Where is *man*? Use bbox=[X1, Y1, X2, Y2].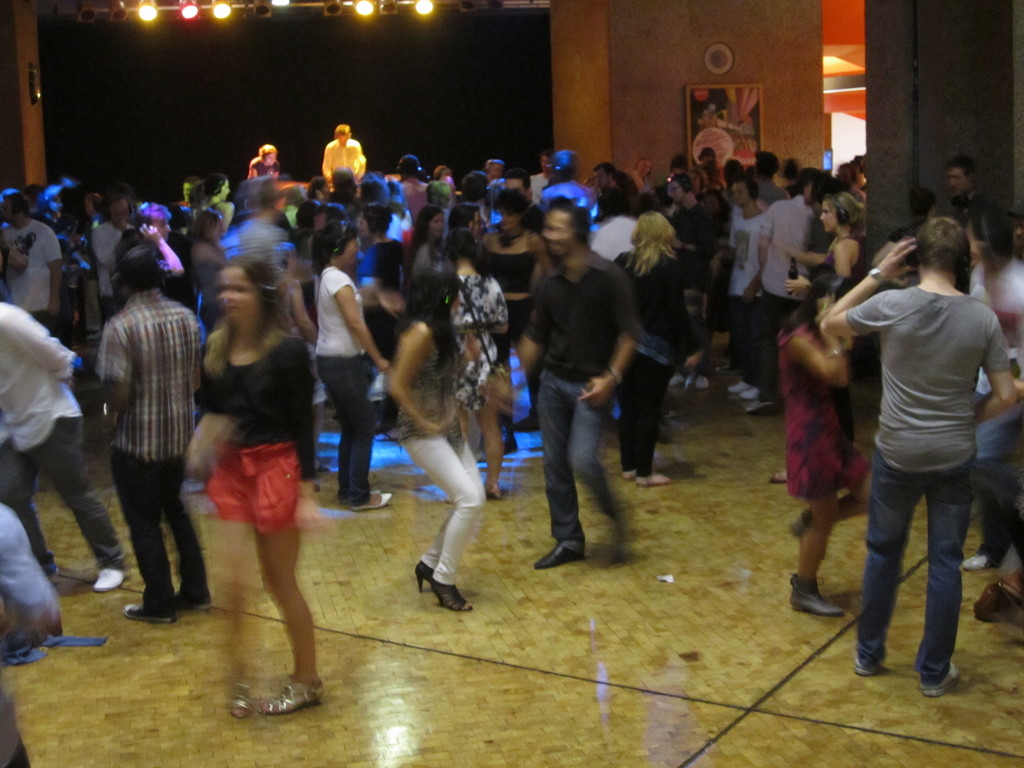
bbox=[0, 194, 63, 330].
